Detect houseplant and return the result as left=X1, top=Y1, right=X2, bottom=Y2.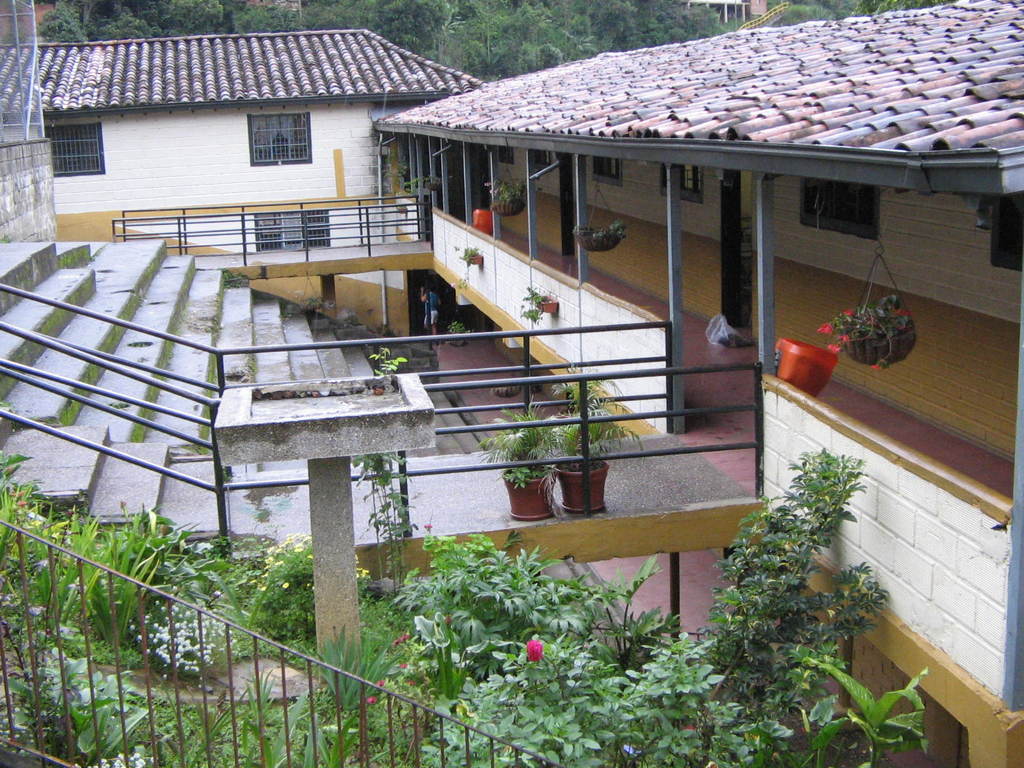
left=538, top=344, right=648, bottom=514.
